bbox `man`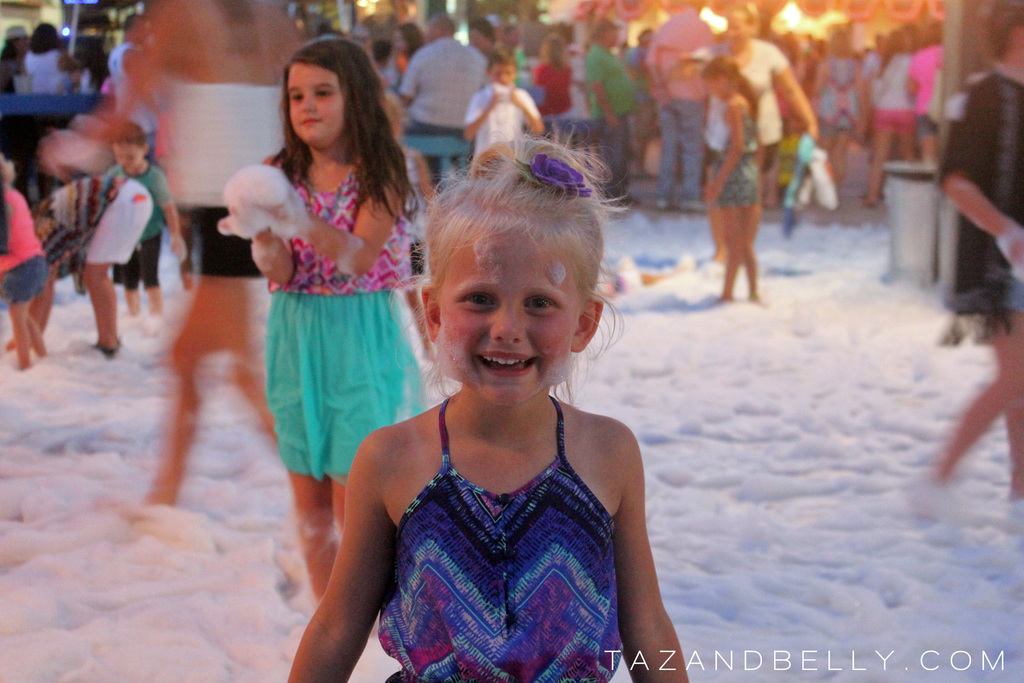
pyautogui.locateOnScreen(645, 0, 710, 201)
